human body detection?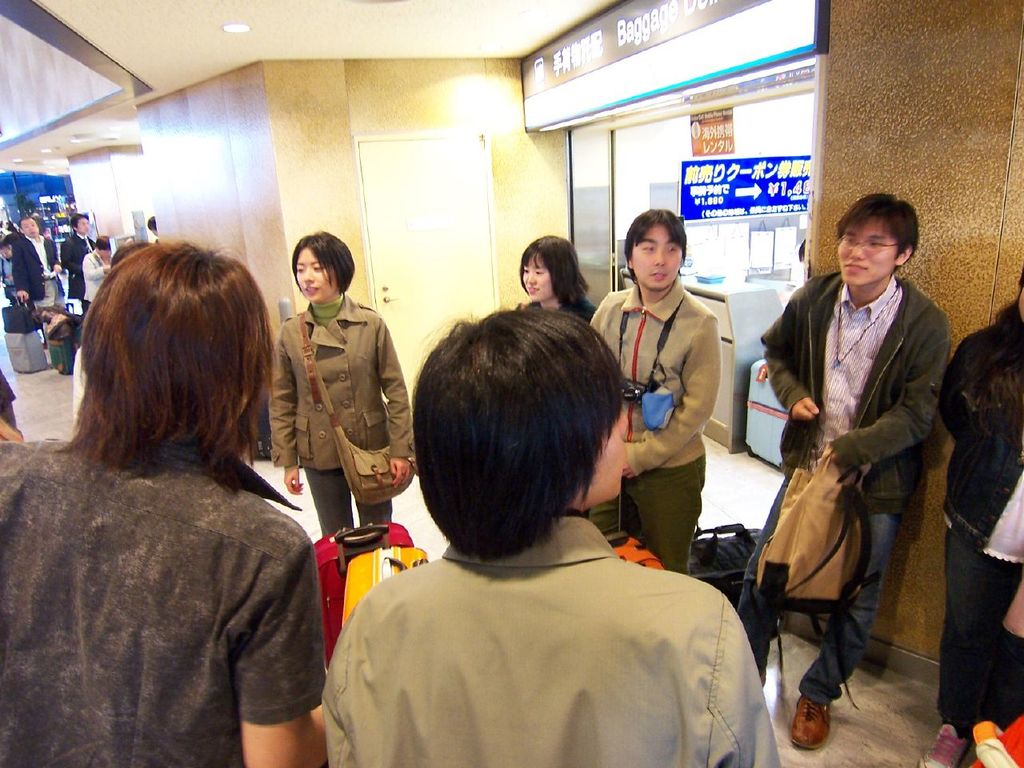
(82, 250, 116, 320)
